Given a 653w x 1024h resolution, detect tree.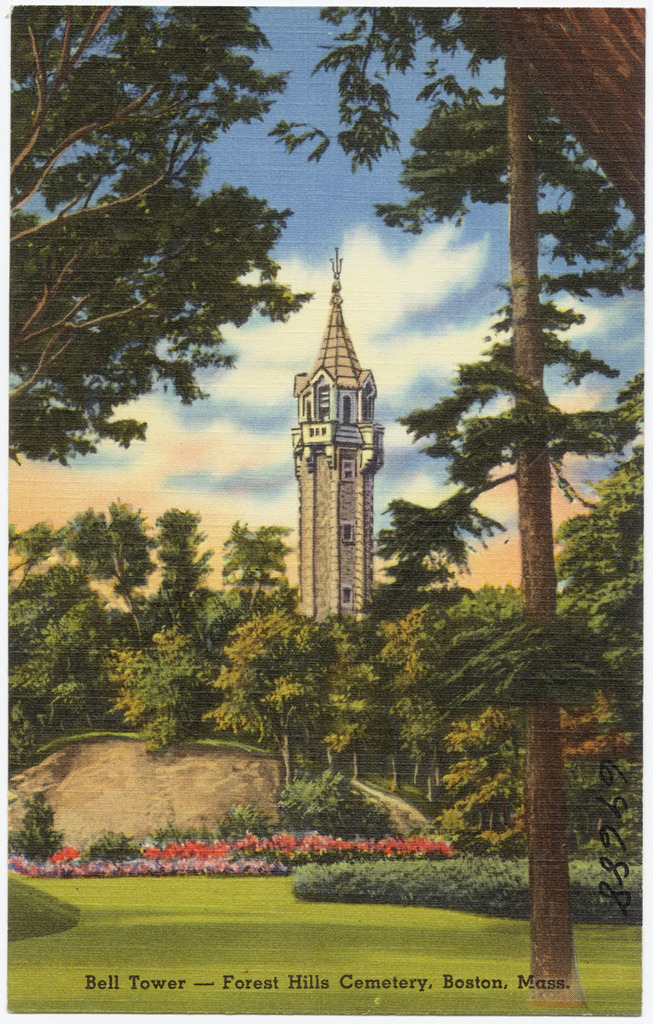
{"left": 312, "top": 0, "right": 652, "bottom": 1009}.
